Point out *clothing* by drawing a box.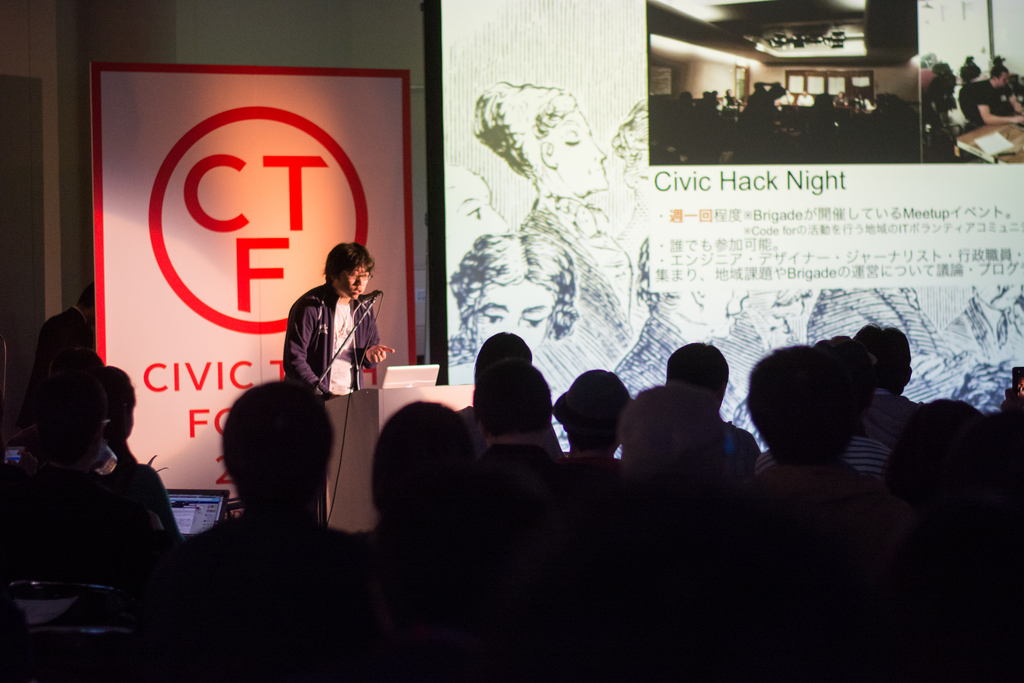
(left=282, top=282, right=377, bottom=399).
